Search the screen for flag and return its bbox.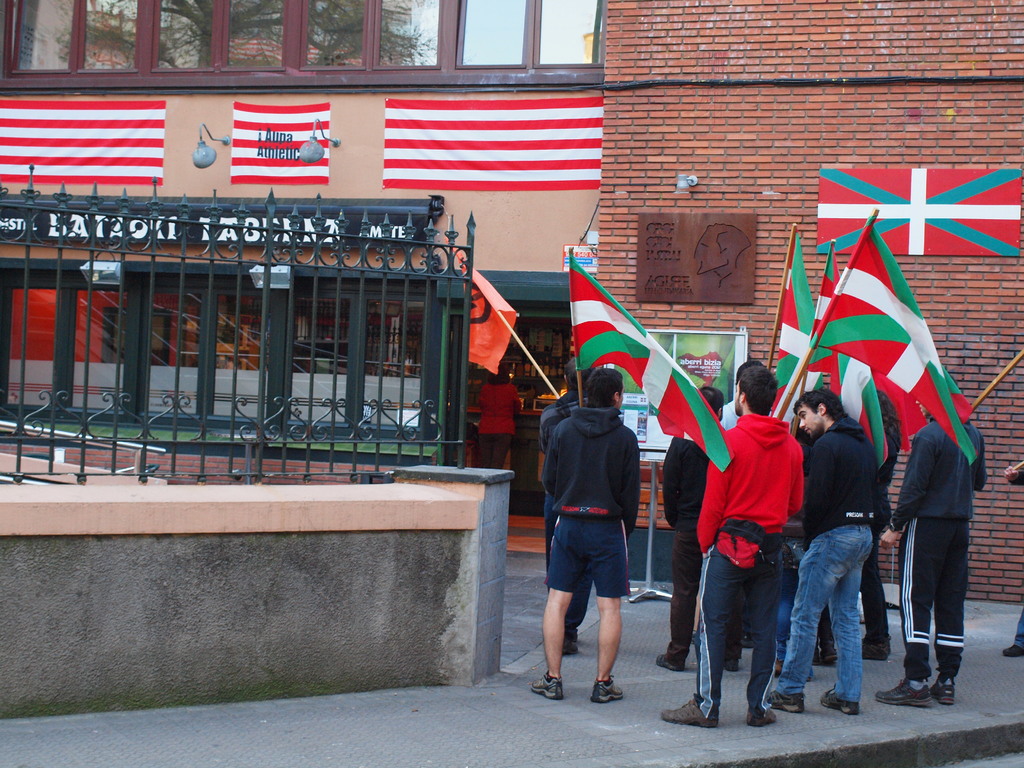
Found: bbox=[761, 232, 820, 408].
